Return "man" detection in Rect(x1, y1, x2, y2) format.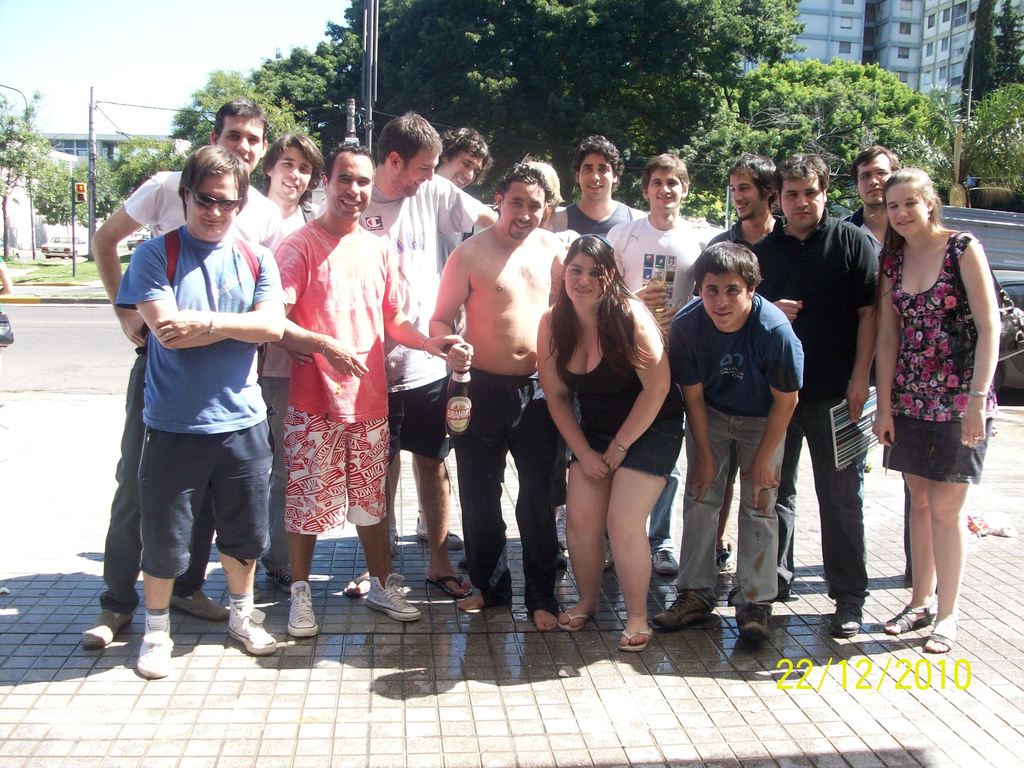
Rect(748, 154, 876, 637).
